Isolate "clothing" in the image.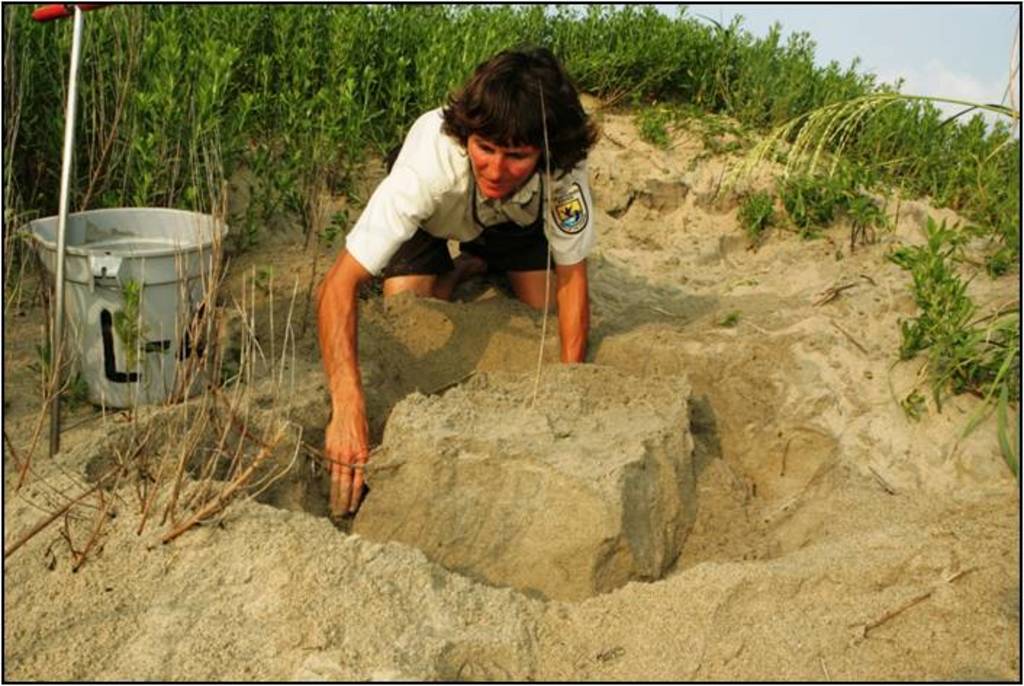
Isolated region: bbox(347, 107, 593, 278).
